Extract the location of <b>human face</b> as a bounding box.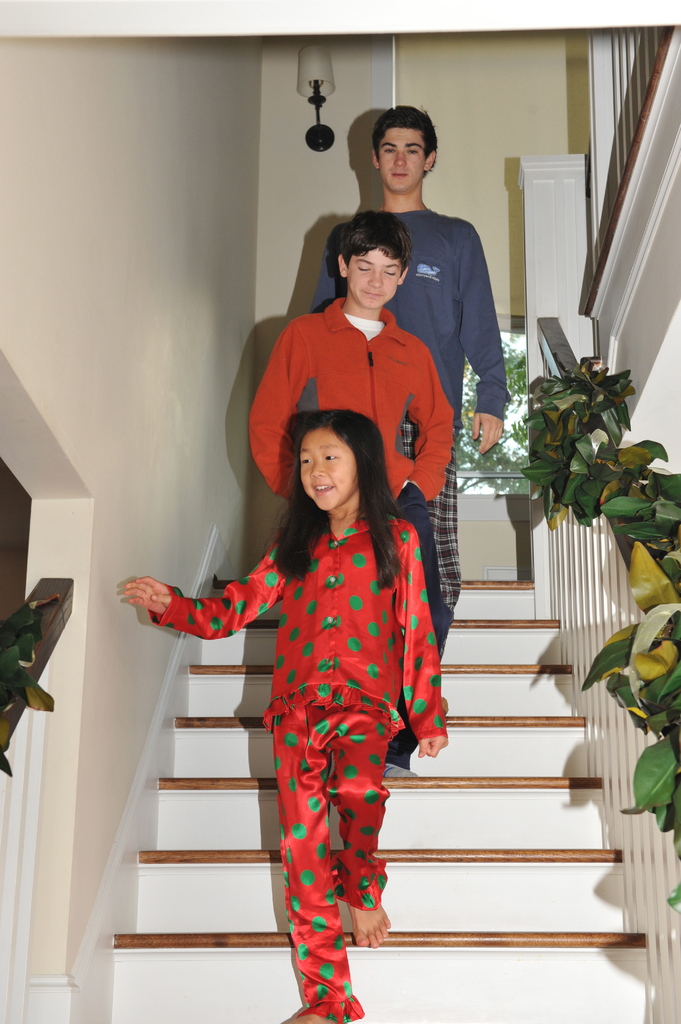
<region>351, 239, 403, 308</region>.
